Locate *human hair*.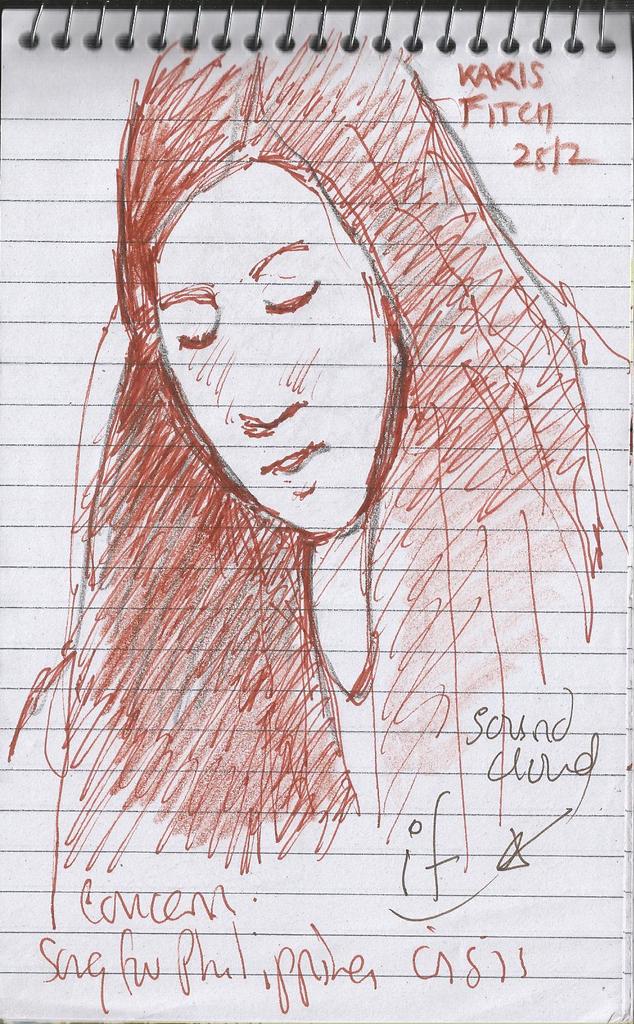
Bounding box: (65, 14, 557, 763).
